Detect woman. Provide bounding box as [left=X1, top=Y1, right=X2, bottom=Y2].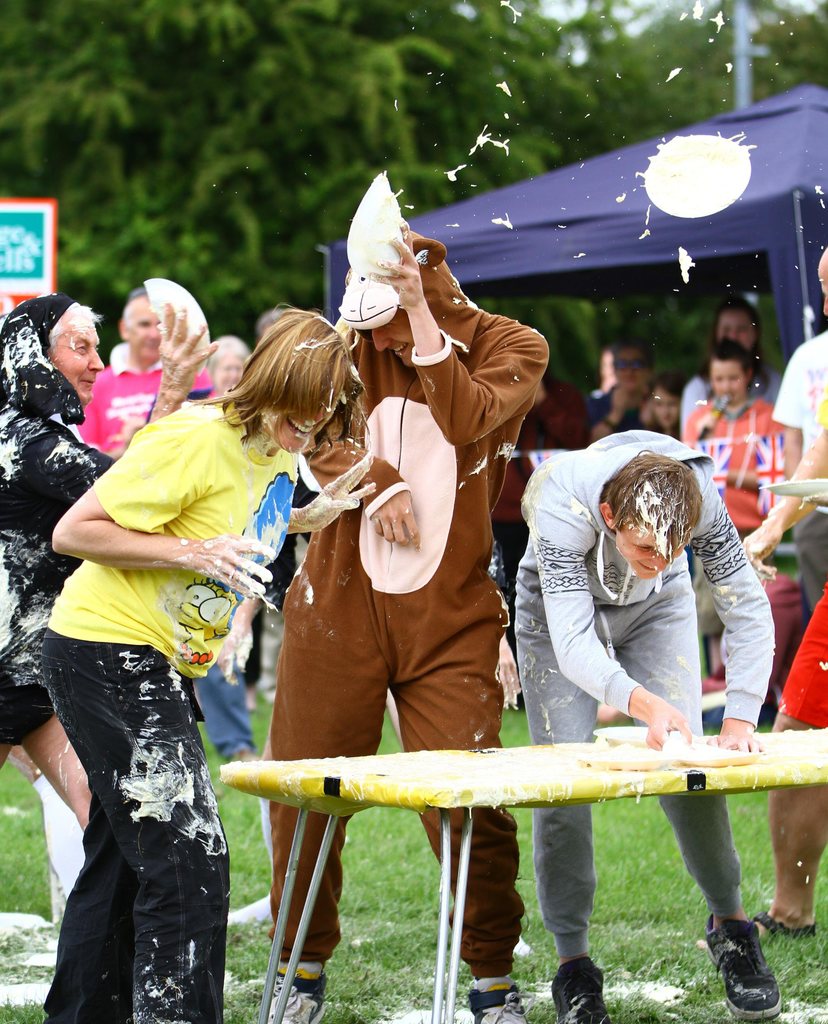
[left=19, top=306, right=300, bottom=1023].
